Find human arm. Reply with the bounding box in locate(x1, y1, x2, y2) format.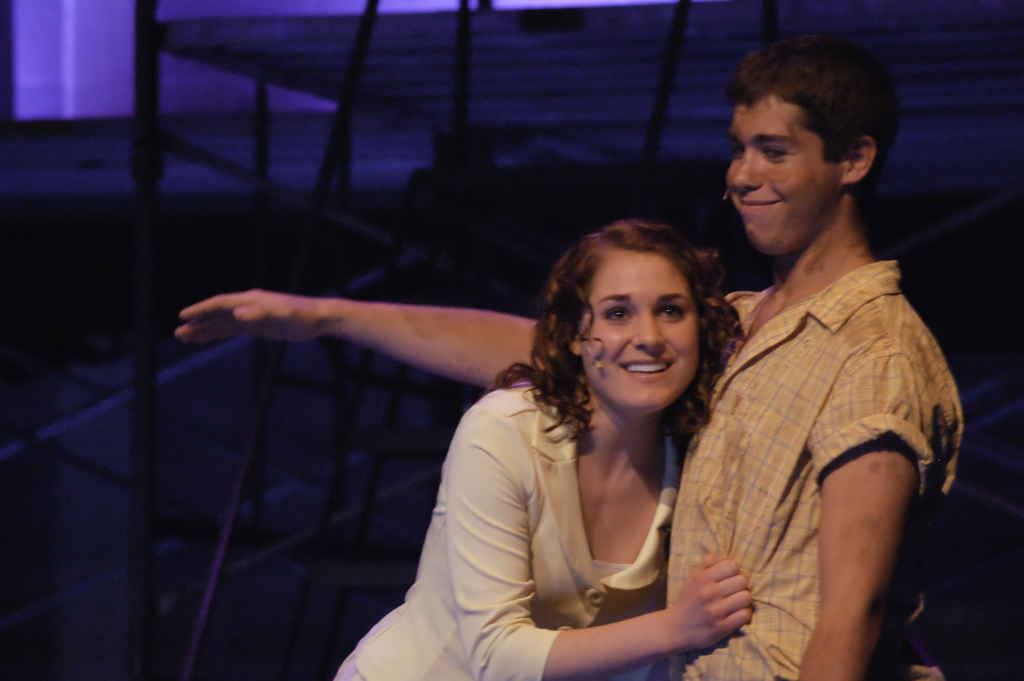
locate(900, 603, 959, 680).
